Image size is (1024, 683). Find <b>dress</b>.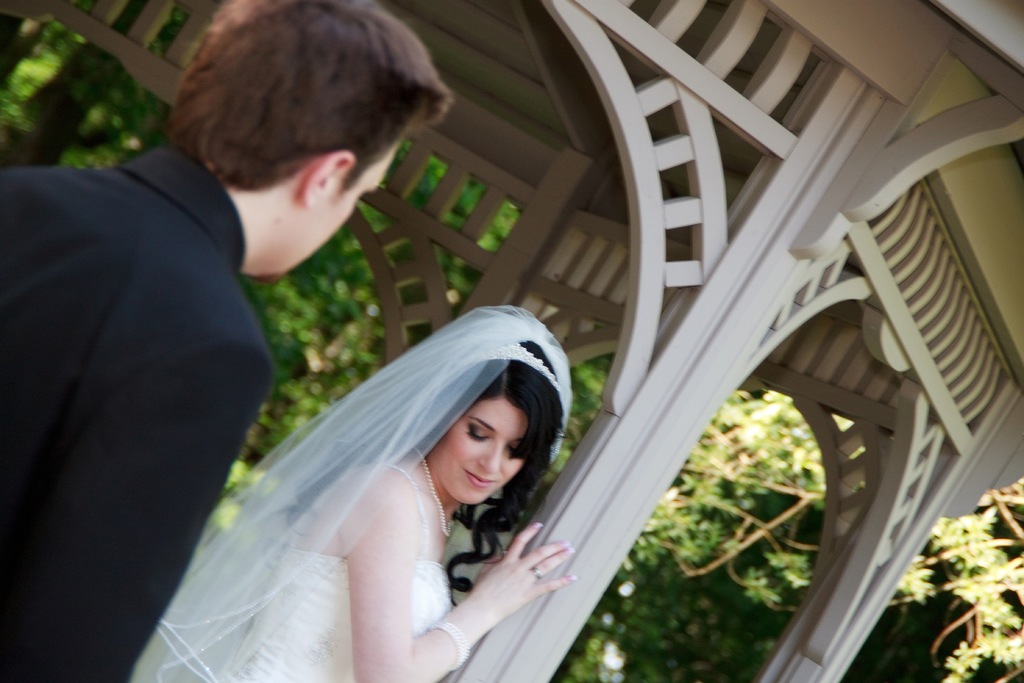
[left=132, top=329, right=579, bottom=682].
